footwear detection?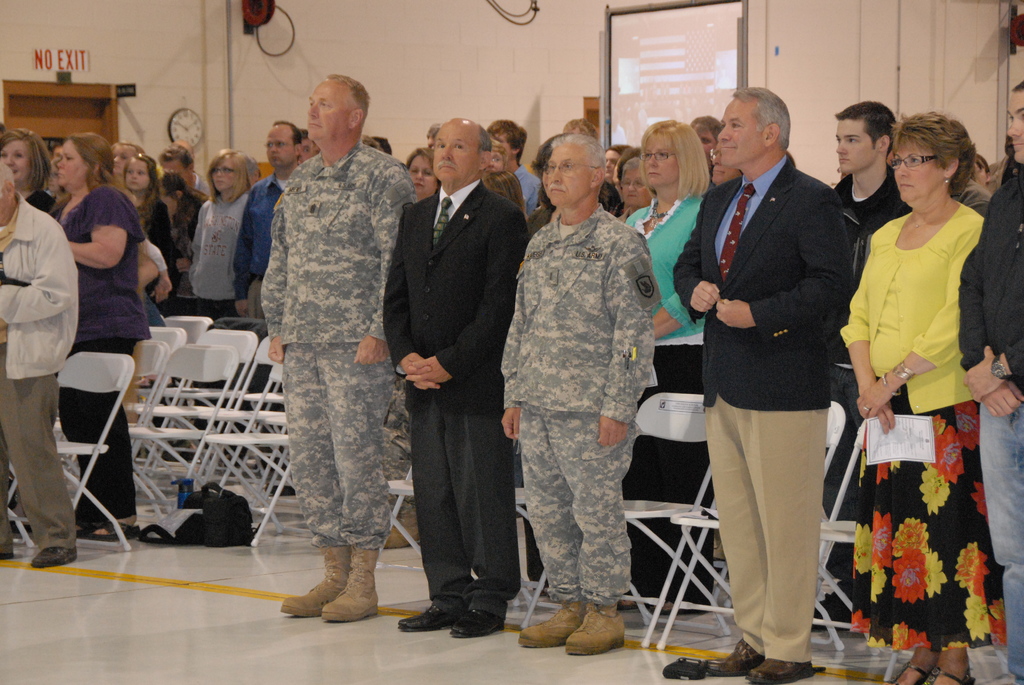
select_region(383, 515, 414, 545)
